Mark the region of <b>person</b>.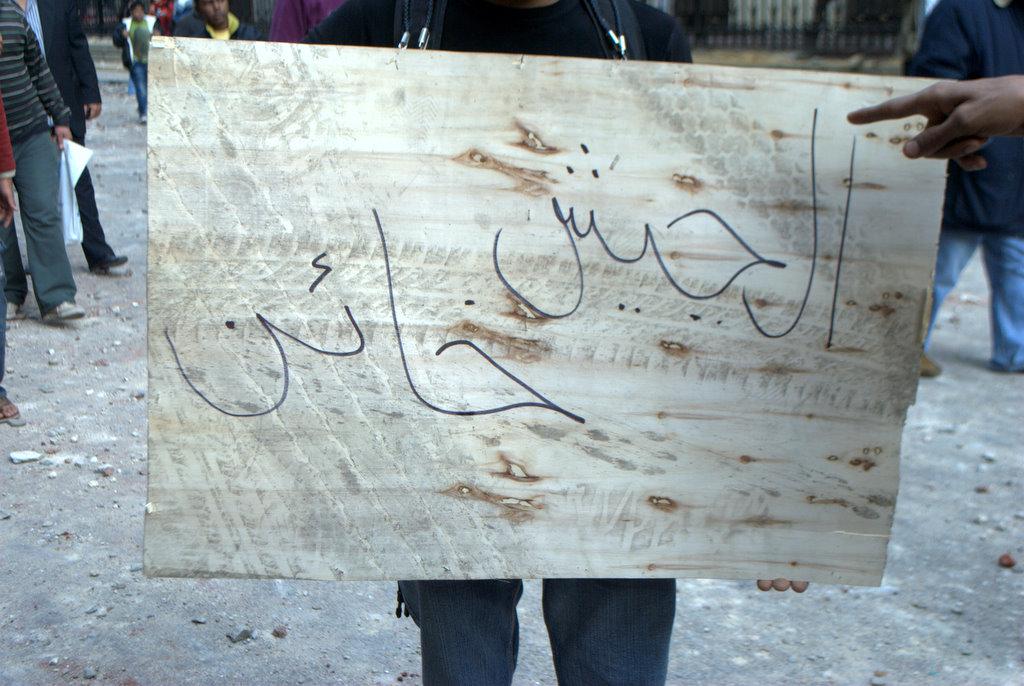
Region: l=113, t=3, r=156, b=125.
